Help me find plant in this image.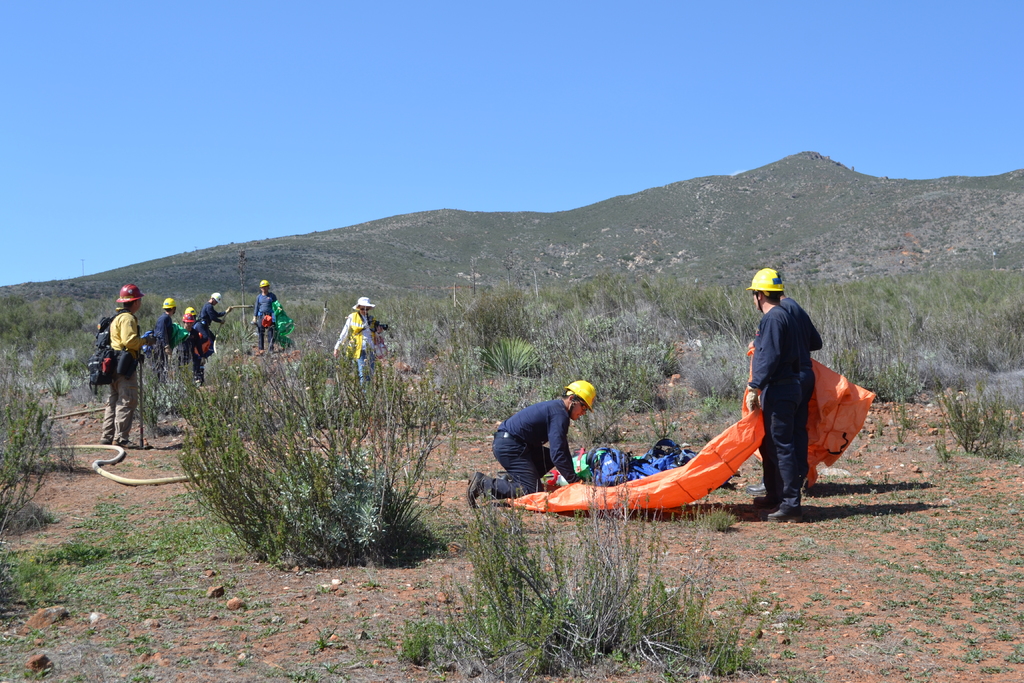
Found it: detection(410, 457, 776, 682).
